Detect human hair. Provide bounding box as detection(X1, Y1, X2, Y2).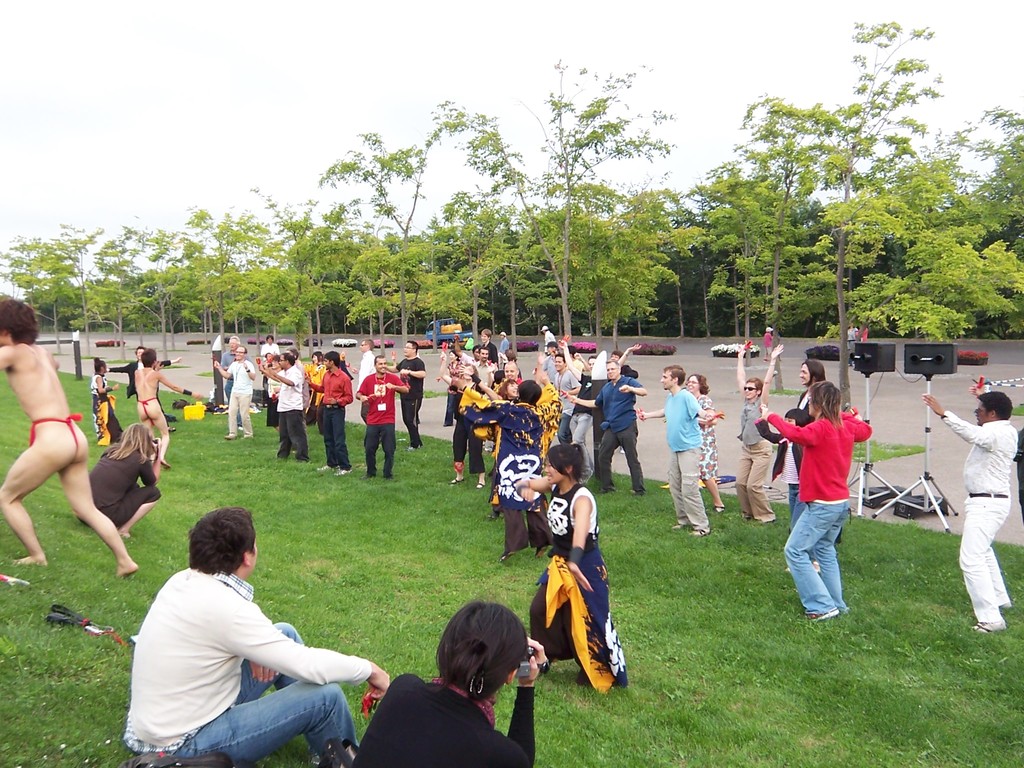
detection(665, 363, 686, 387).
